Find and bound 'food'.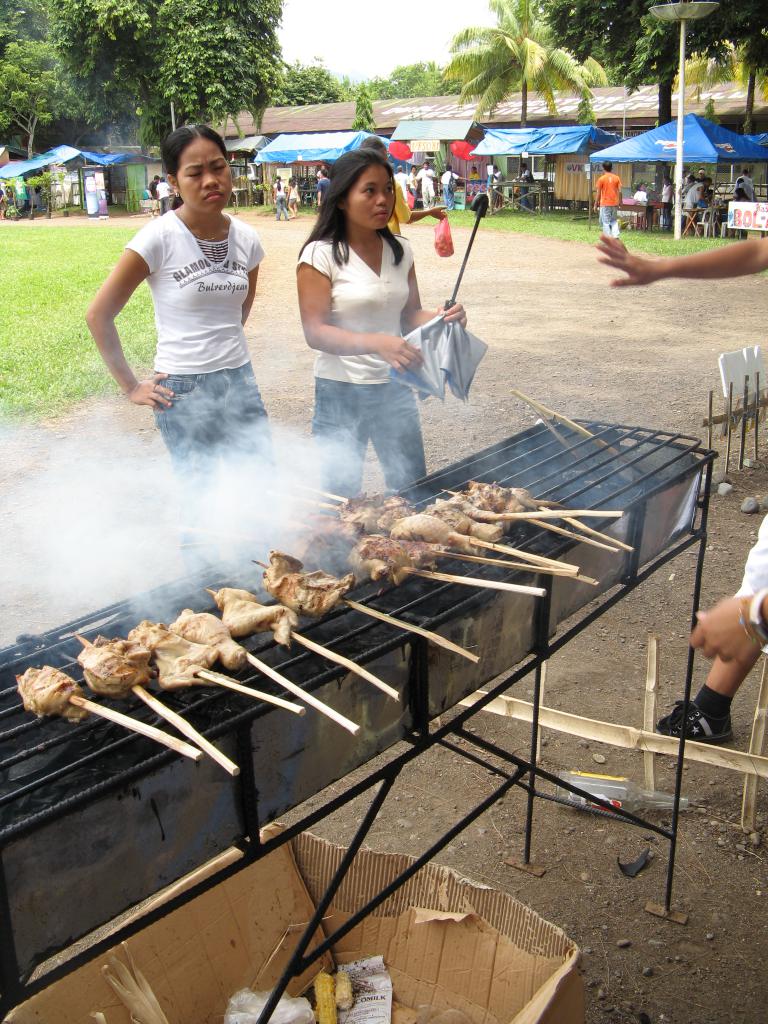
Bound: <box>119,620,217,683</box>.
